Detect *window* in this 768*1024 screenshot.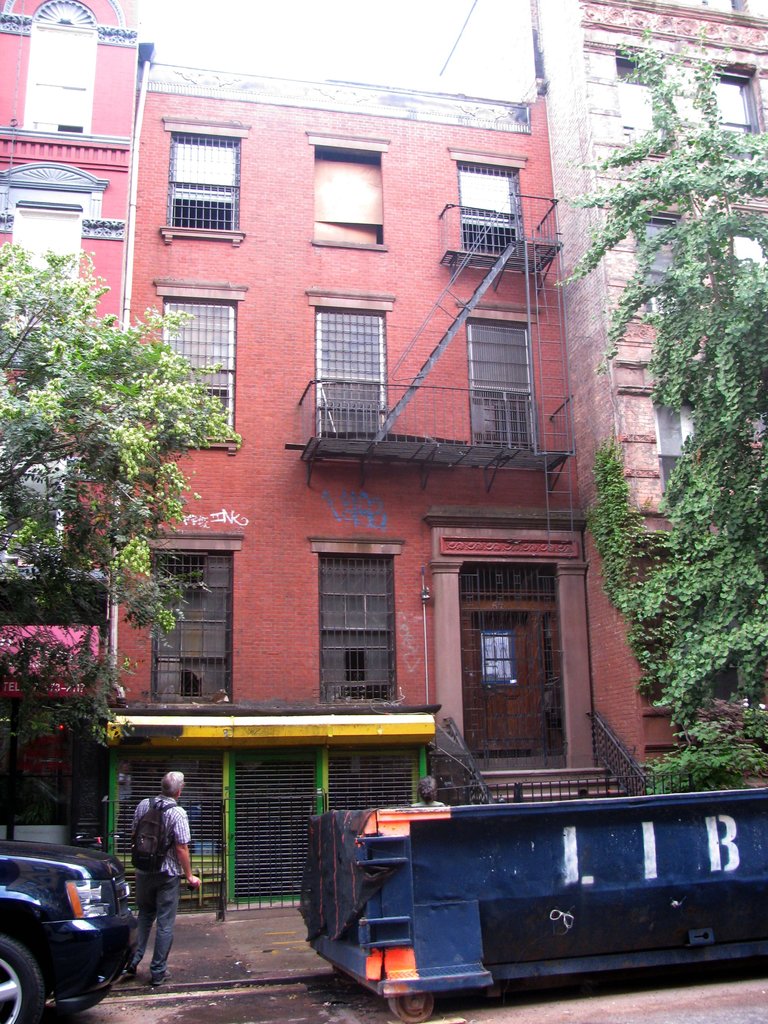
Detection: [152, 286, 243, 440].
